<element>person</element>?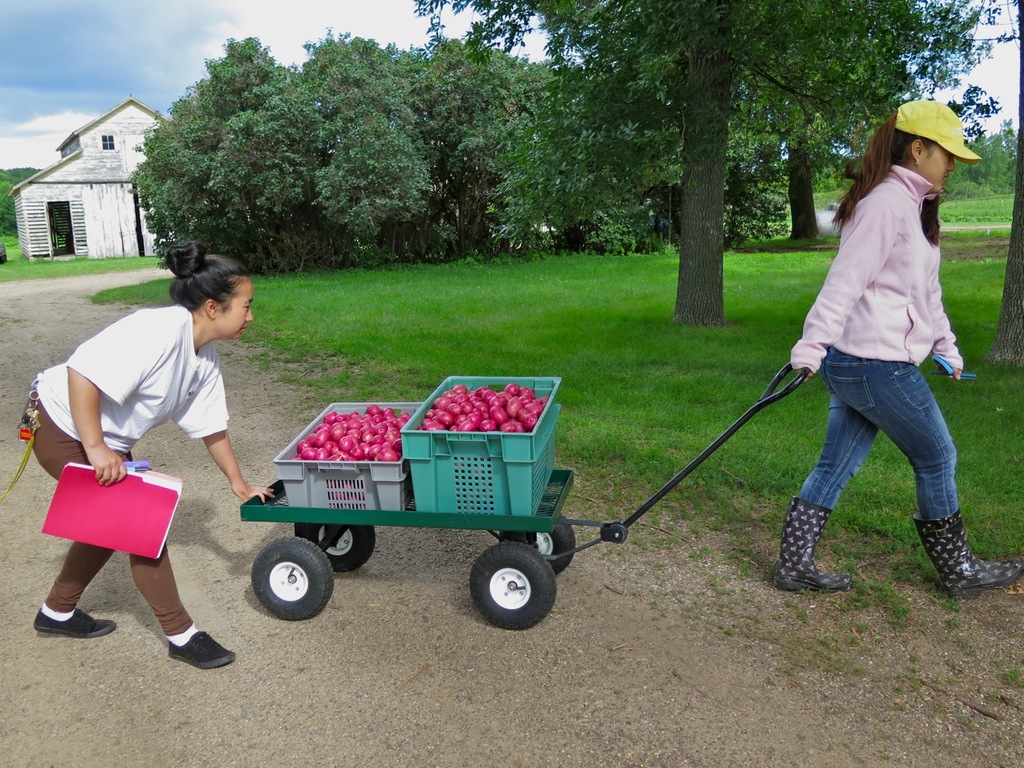
box(18, 238, 273, 671)
